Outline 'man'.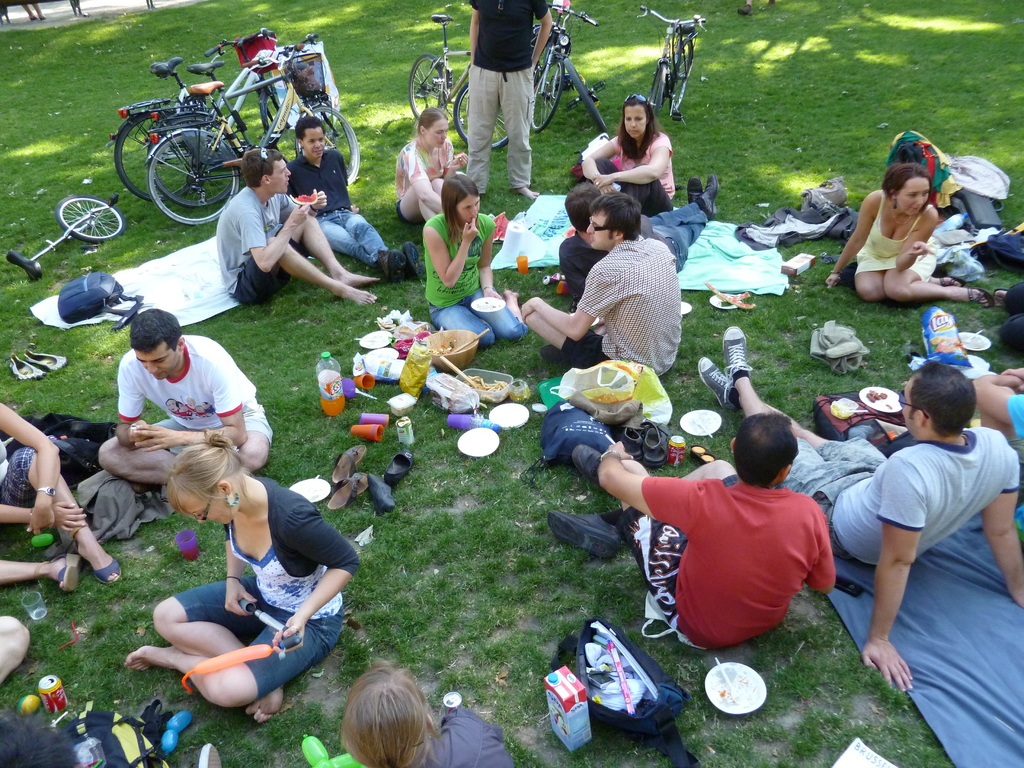
Outline: locate(542, 407, 840, 656).
